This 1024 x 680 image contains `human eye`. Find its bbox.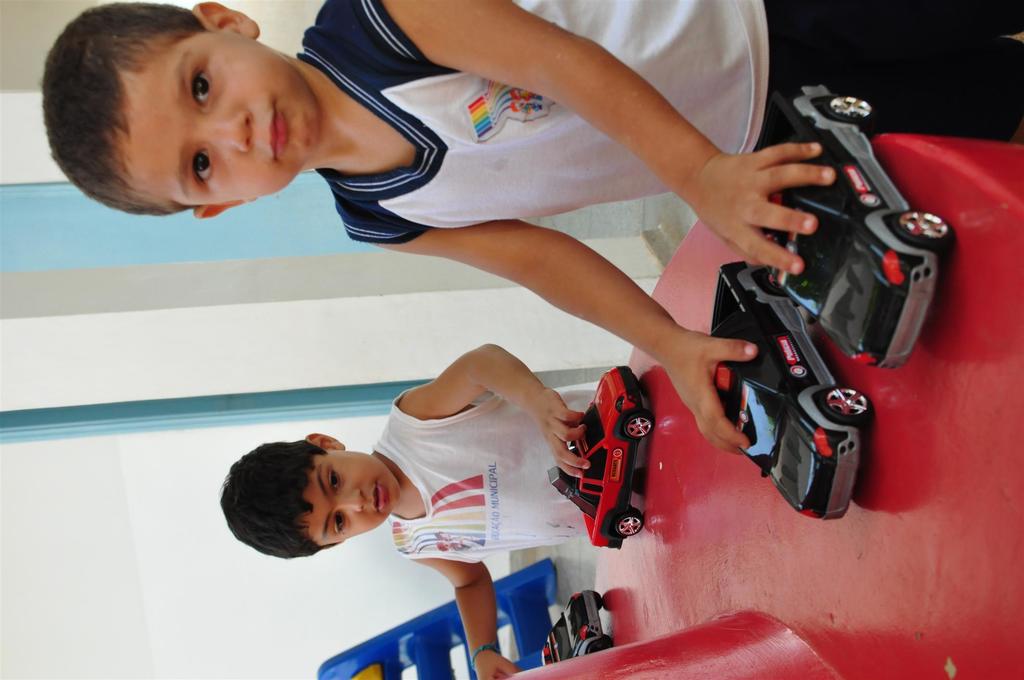
bbox=(325, 465, 342, 492).
